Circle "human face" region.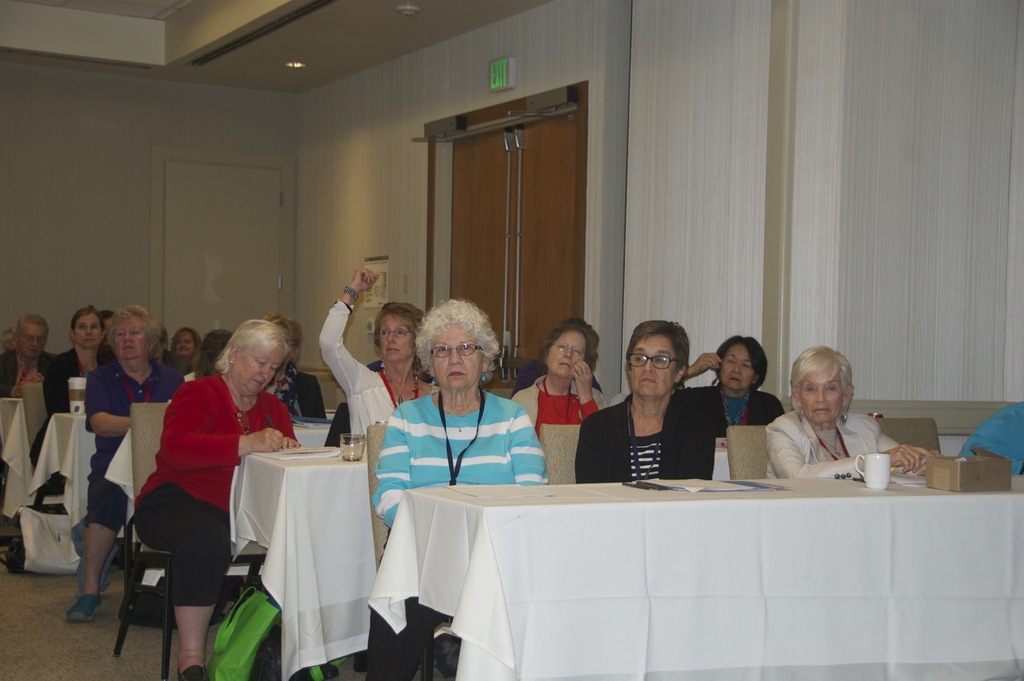
Region: l=722, t=349, r=752, b=390.
